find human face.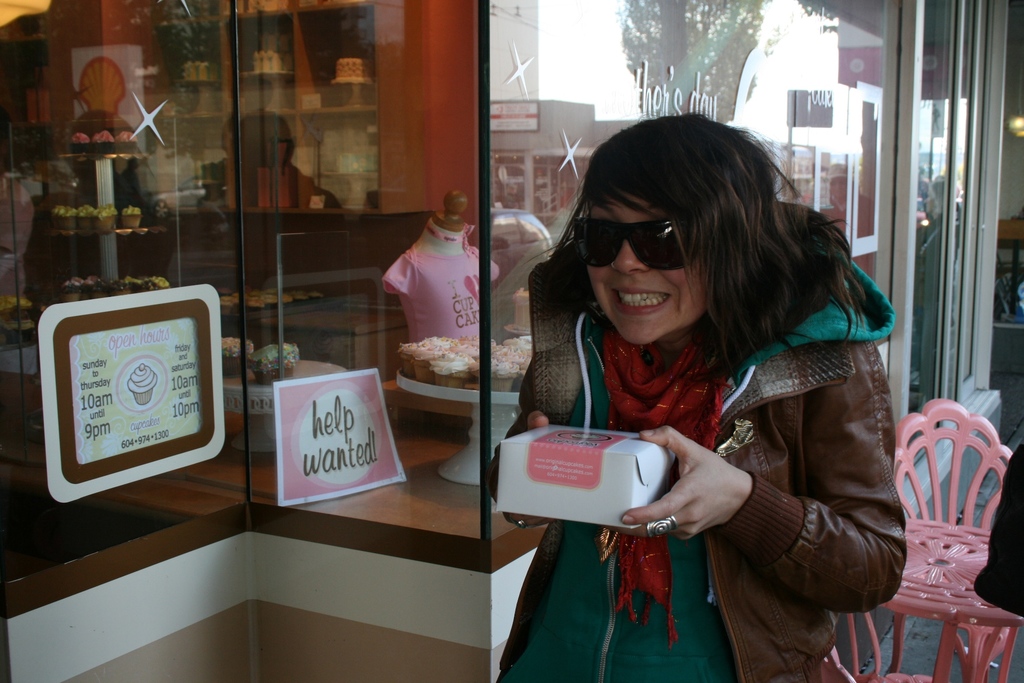
box=[594, 183, 717, 350].
